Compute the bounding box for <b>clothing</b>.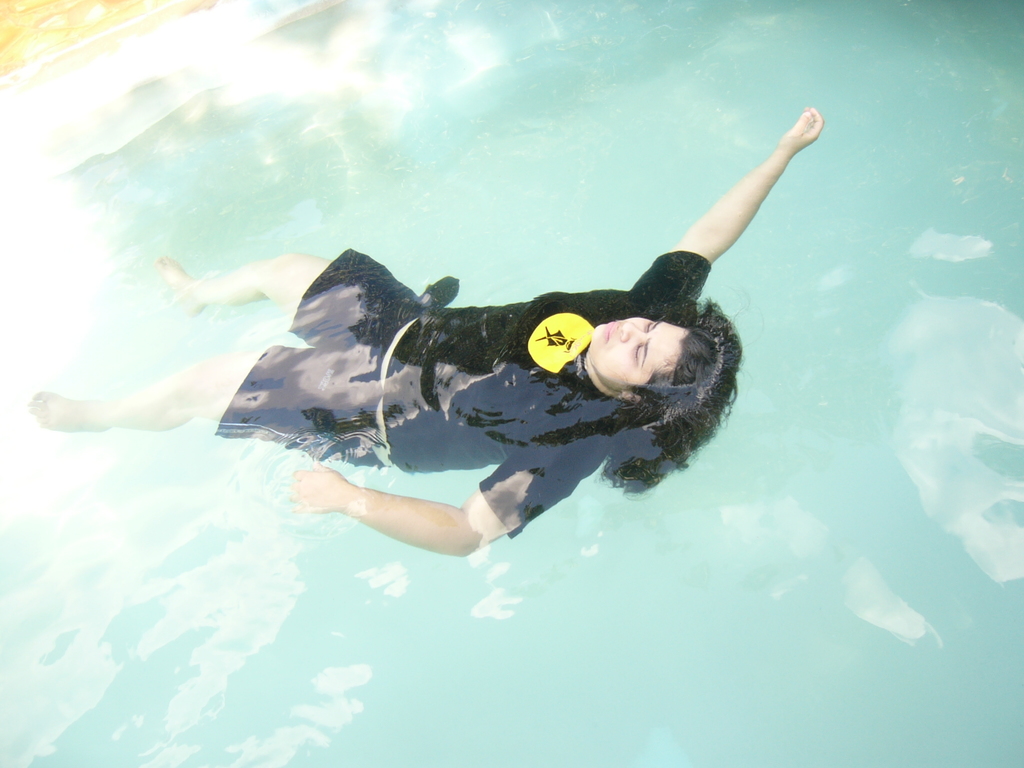
locate(193, 258, 728, 524).
